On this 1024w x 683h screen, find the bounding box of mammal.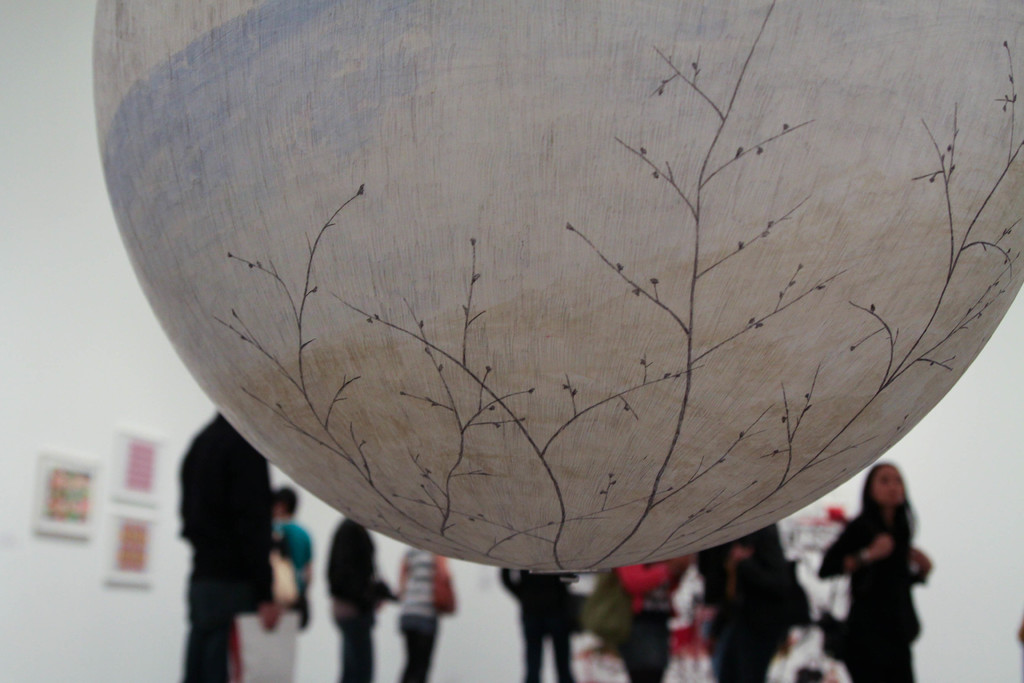
Bounding box: pyautogui.locateOnScreen(322, 508, 394, 682).
